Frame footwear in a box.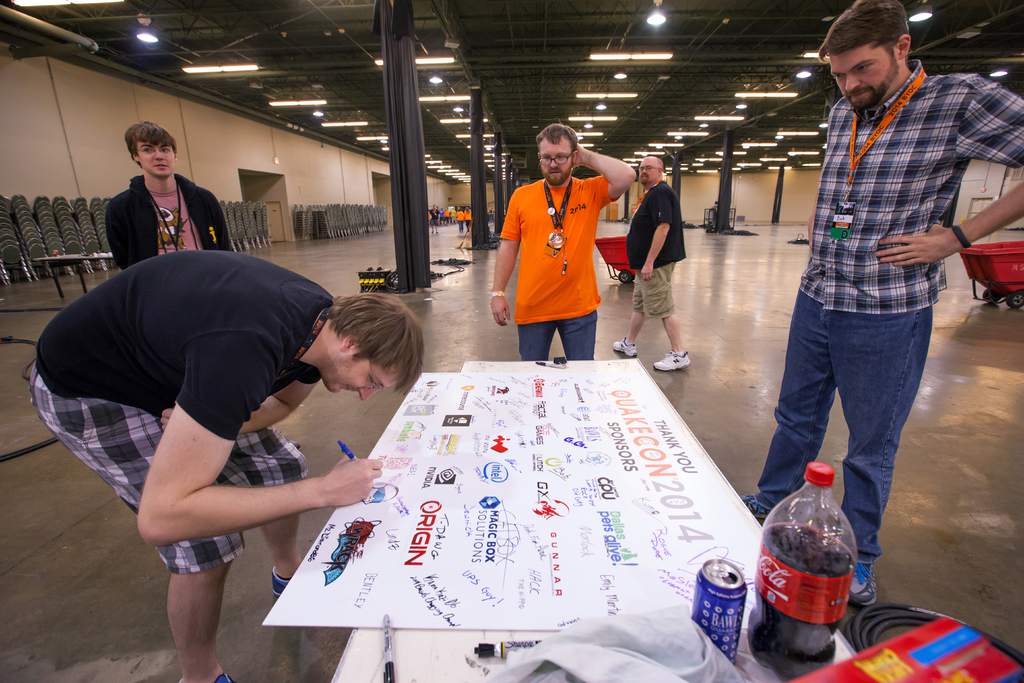
(x1=271, y1=569, x2=299, y2=598).
